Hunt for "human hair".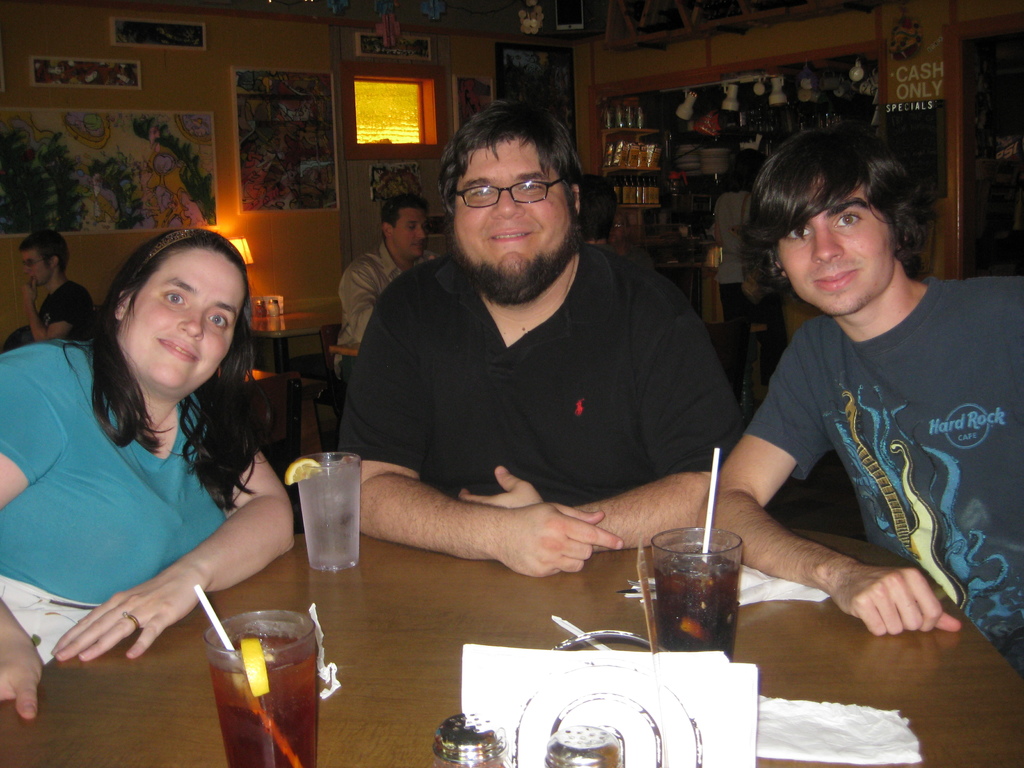
Hunted down at (435,101,586,223).
